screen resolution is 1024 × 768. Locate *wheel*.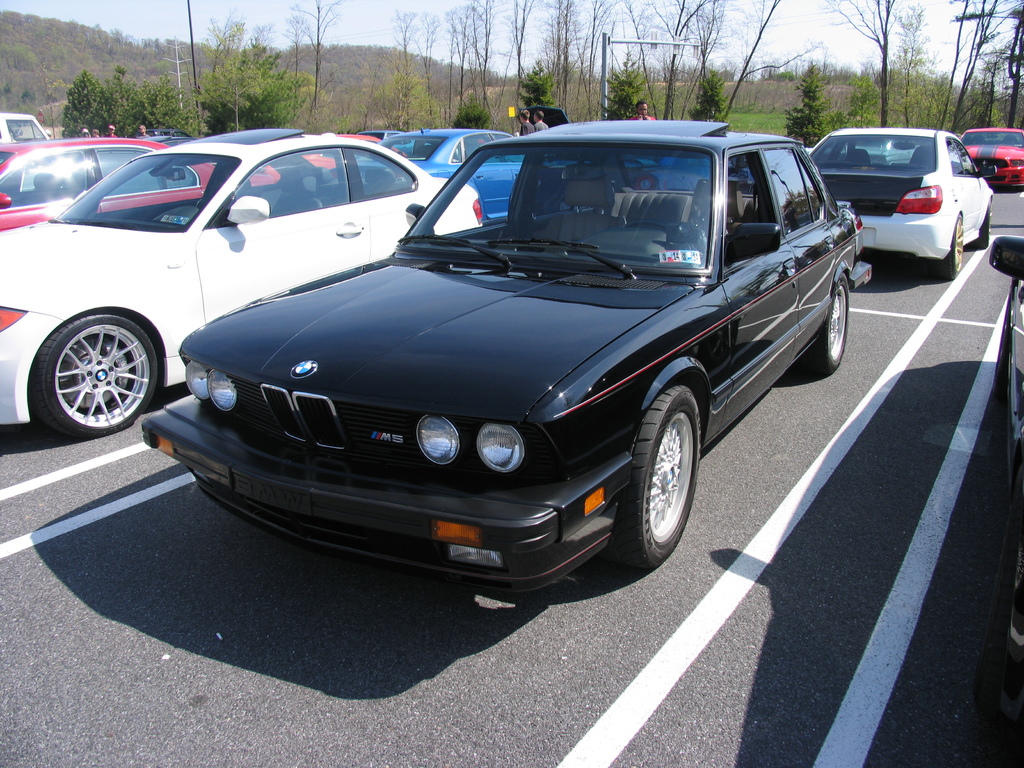
<bbox>934, 212, 964, 280</bbox>.
